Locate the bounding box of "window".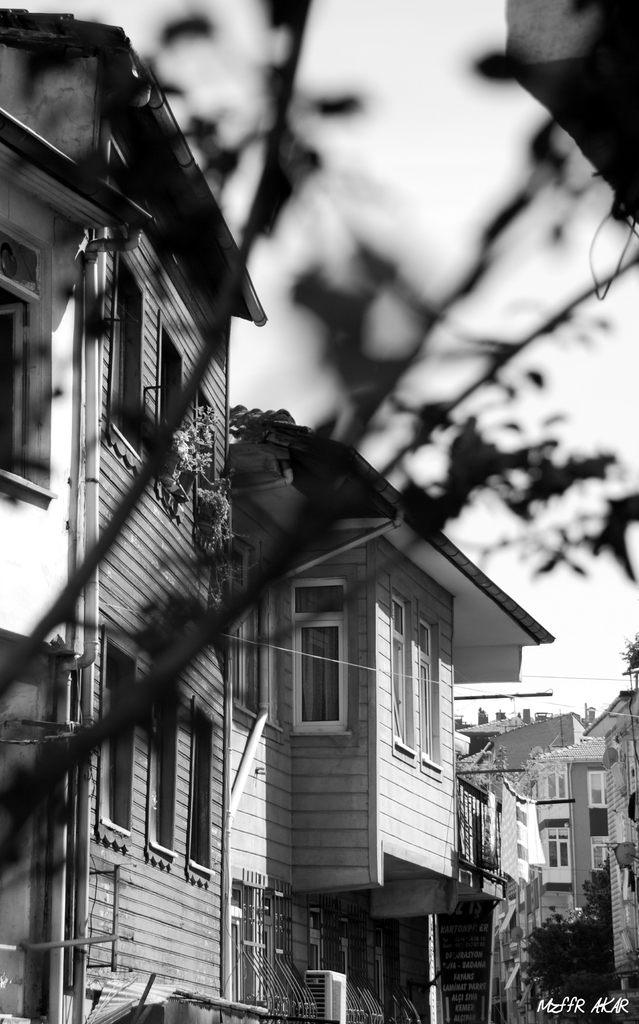
Bounding box: 588/837/616/877.
